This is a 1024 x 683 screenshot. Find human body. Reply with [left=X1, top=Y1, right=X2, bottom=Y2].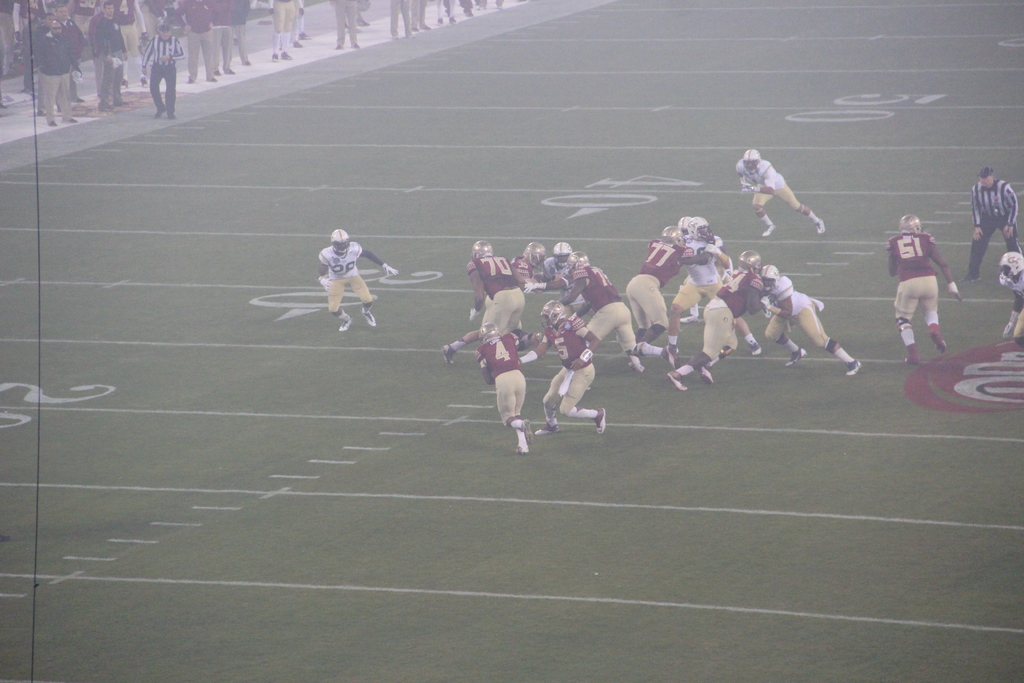
[left=661, top=224, right=761, bottom=349].
